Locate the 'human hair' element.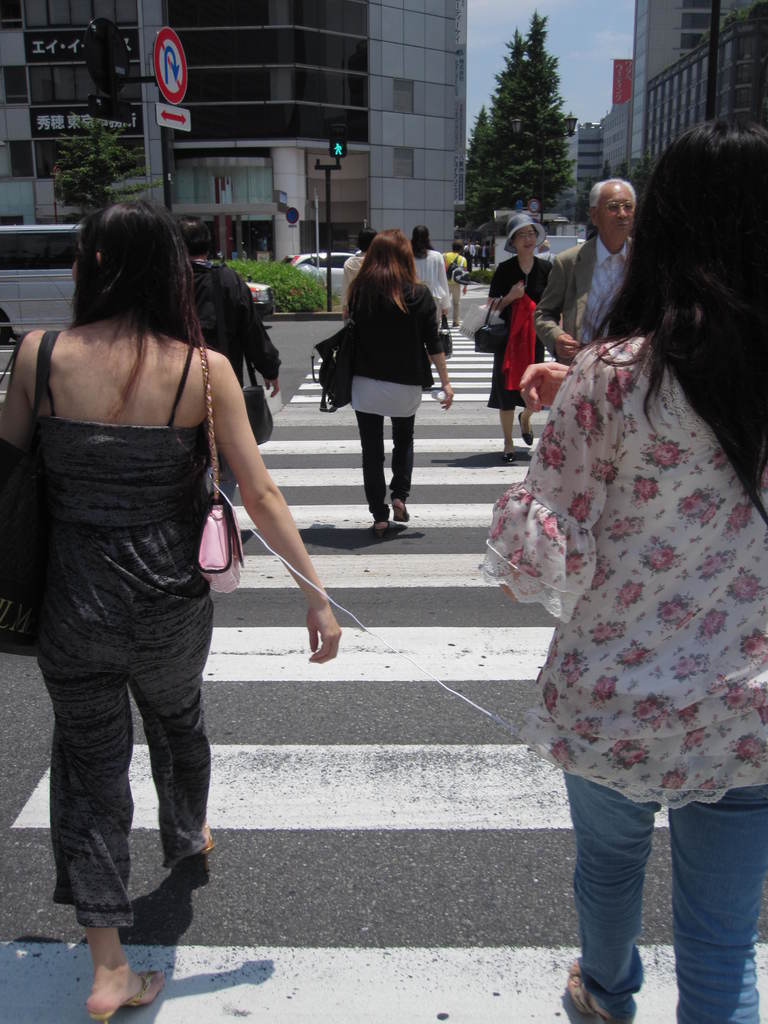
Element bbox: [584, 113, 767, 423].
